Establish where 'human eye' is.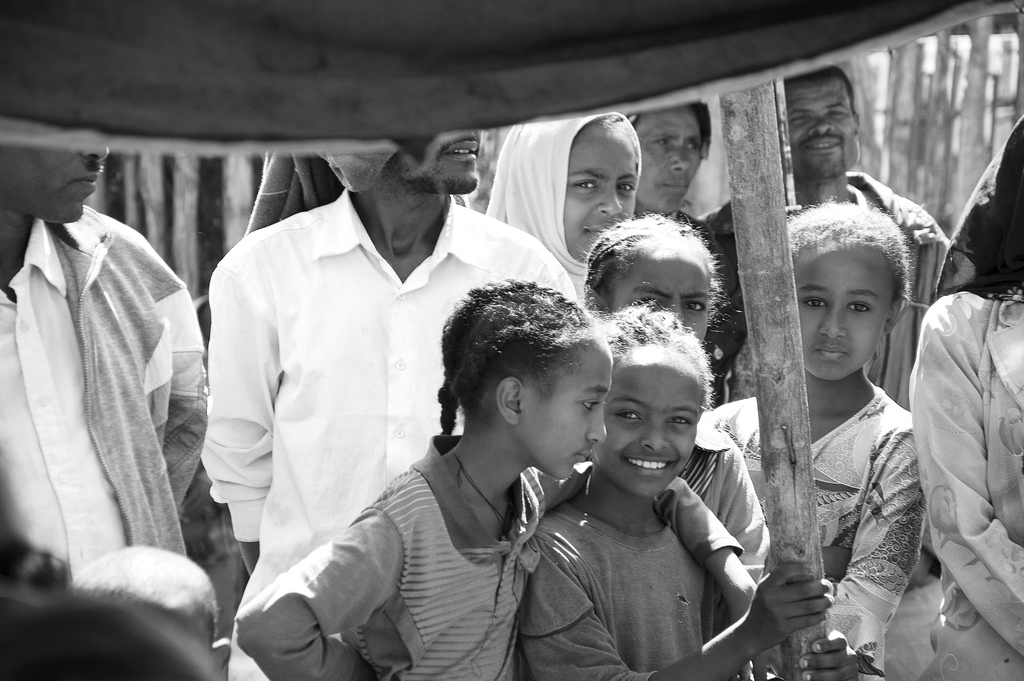
Established at <bbox>615, 183, 634, 193</bbox>.
